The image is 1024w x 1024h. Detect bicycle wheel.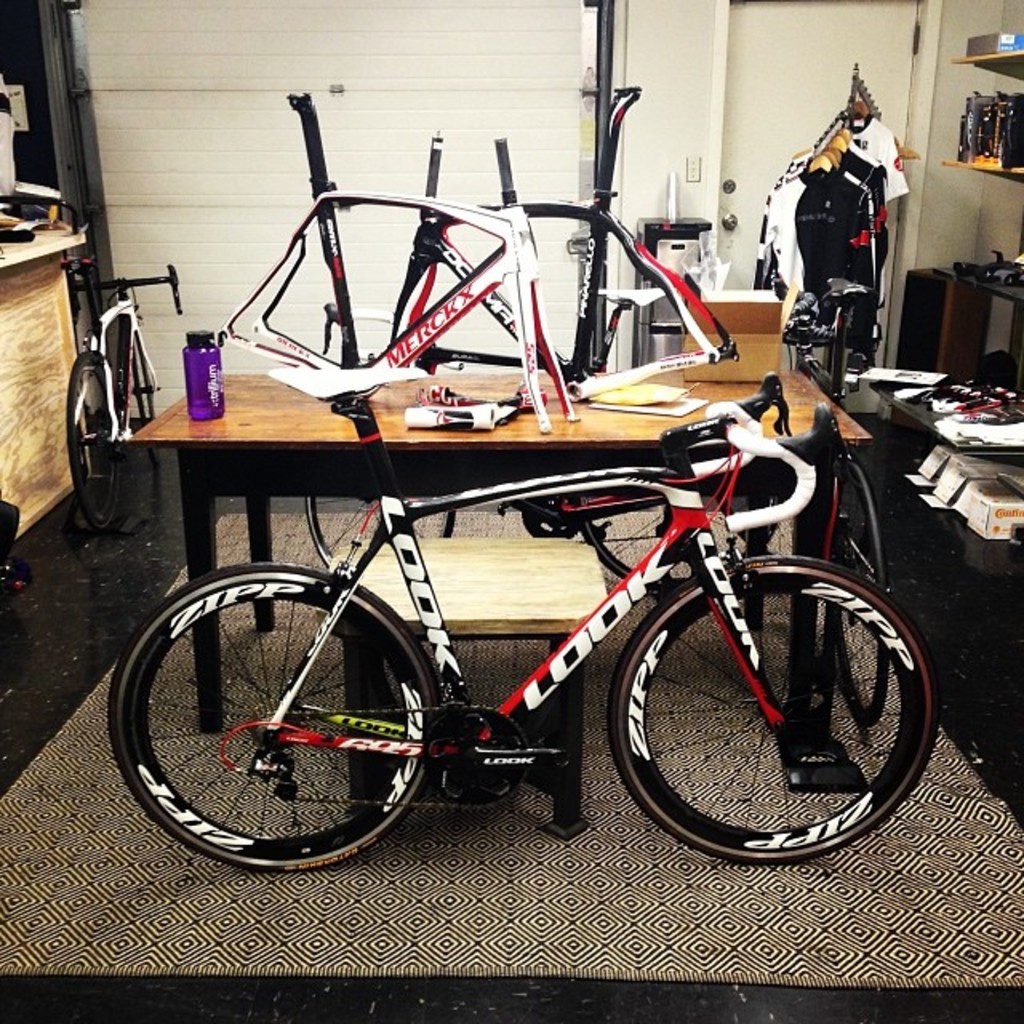
Detection: bbox=[830, 459, 894, 725].
